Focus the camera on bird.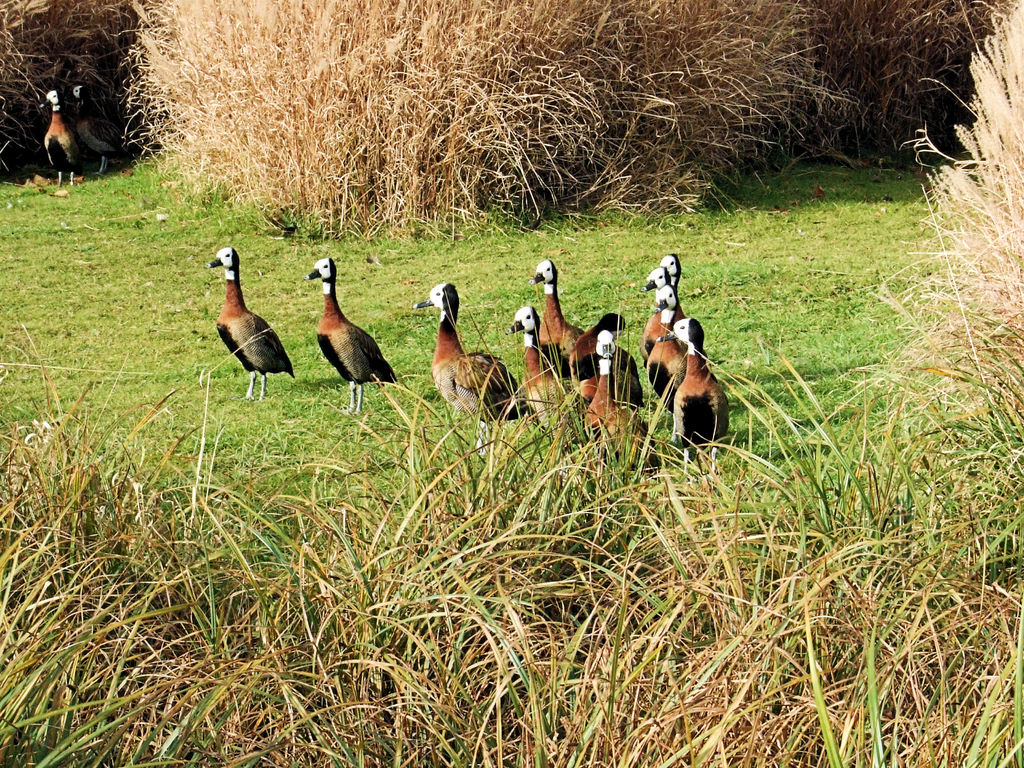
Focus region: {"x1": 47, "y1": 80, "x2": 88, "y2": 209}.
